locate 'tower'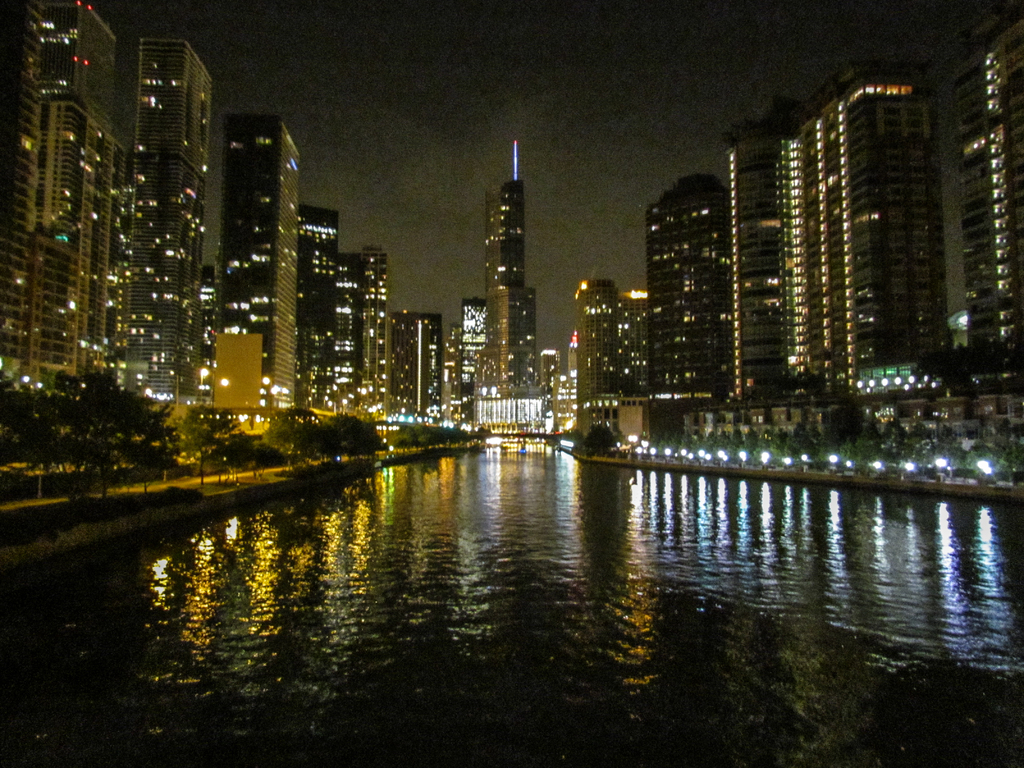
939 2 1023 381
